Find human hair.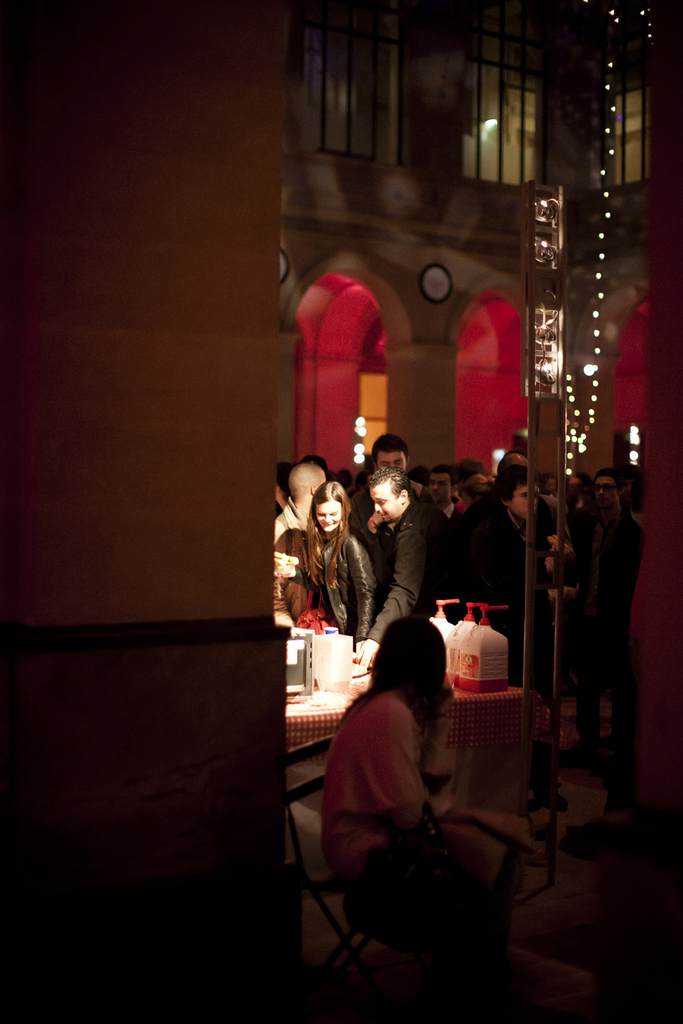
box(500, 465, 526, 505).
